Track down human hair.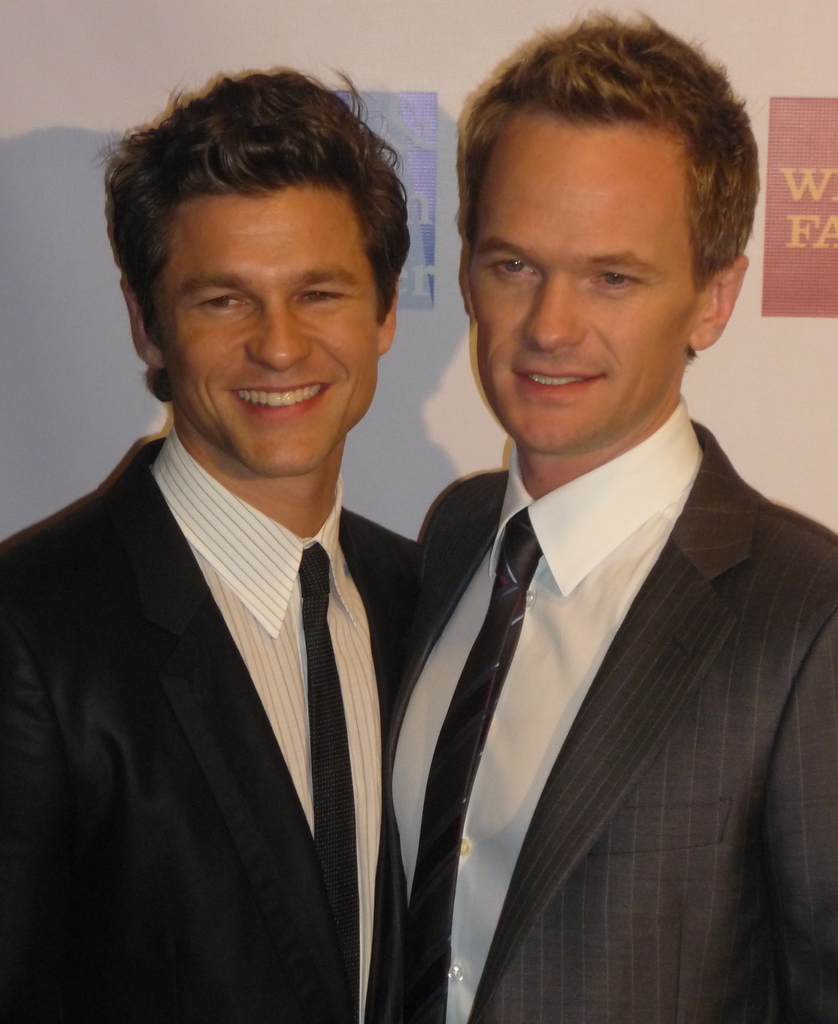
Tracked to 96:54:404:411.
